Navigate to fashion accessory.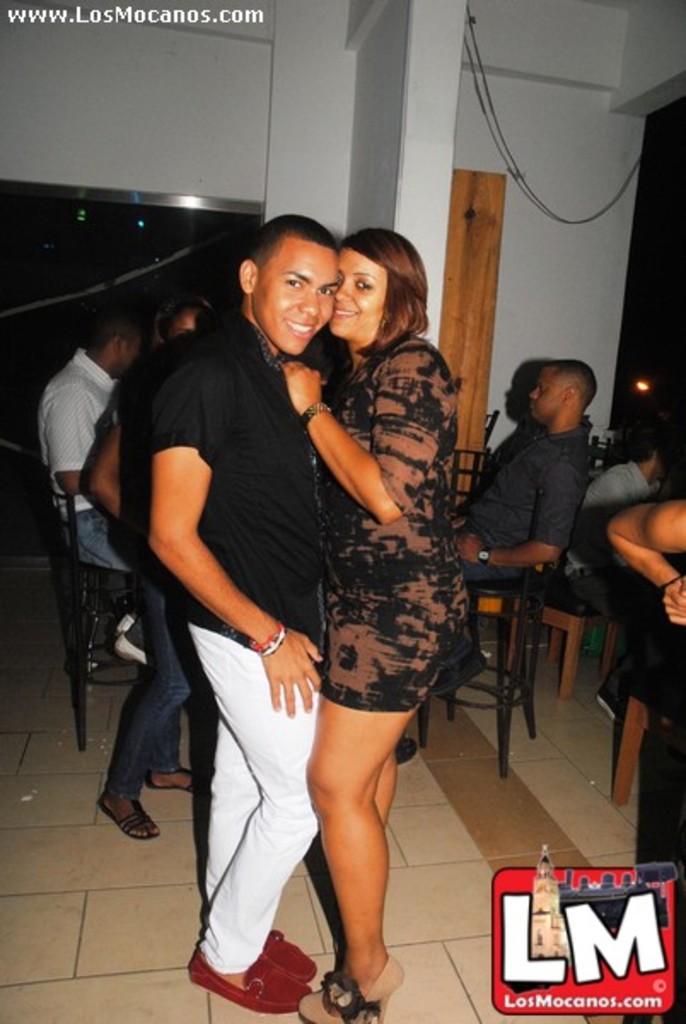
Navigation target: bbox(469, 541, 491, 565).
